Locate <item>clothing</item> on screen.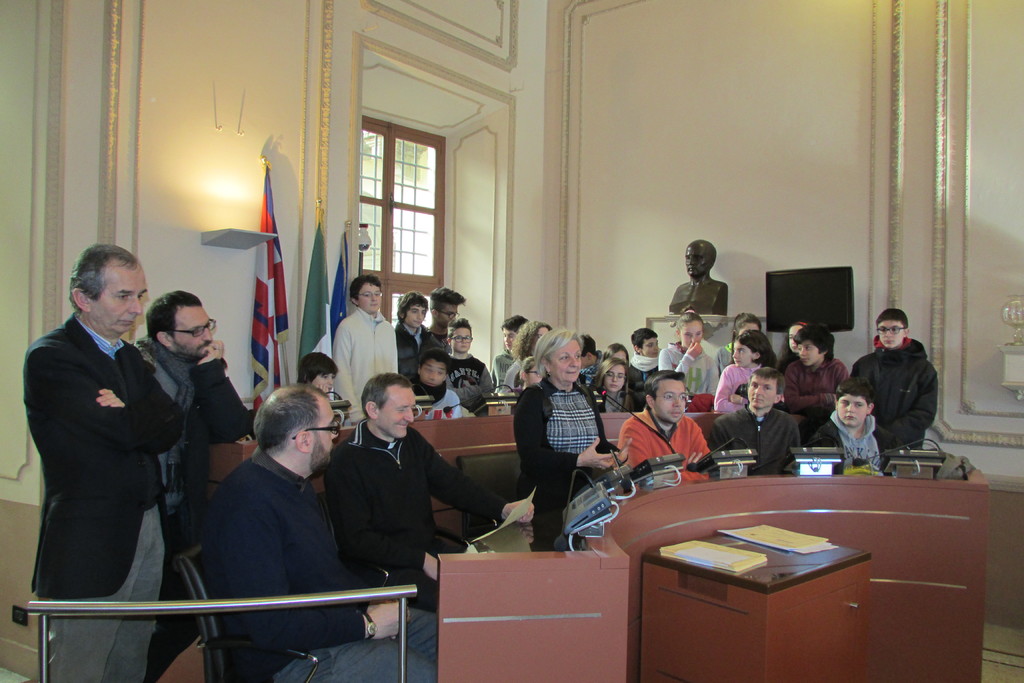
On screen at bbox(486, 352, 516, 395).
